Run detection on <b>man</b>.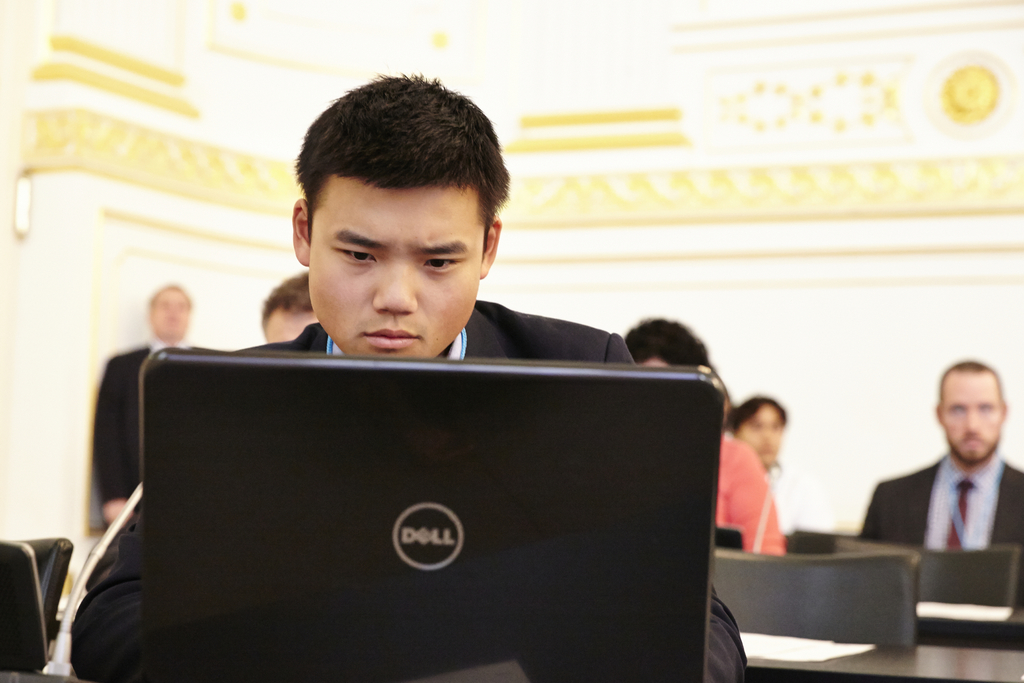
Result: 857:359:1023:564.
